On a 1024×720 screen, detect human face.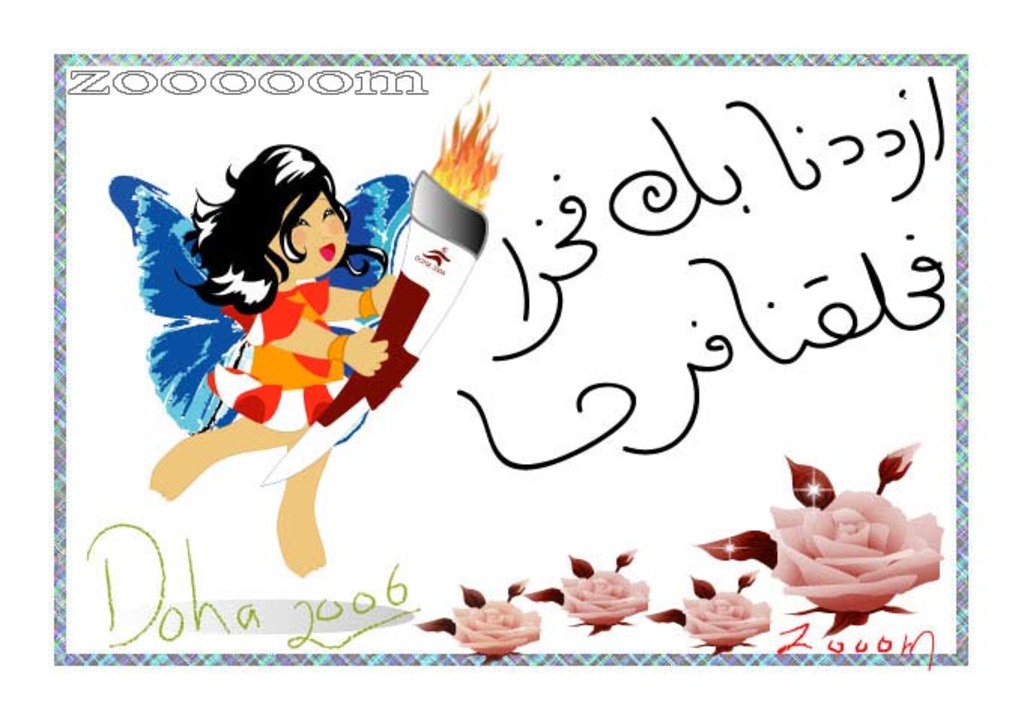
rect(274, 192, 346, 277).
